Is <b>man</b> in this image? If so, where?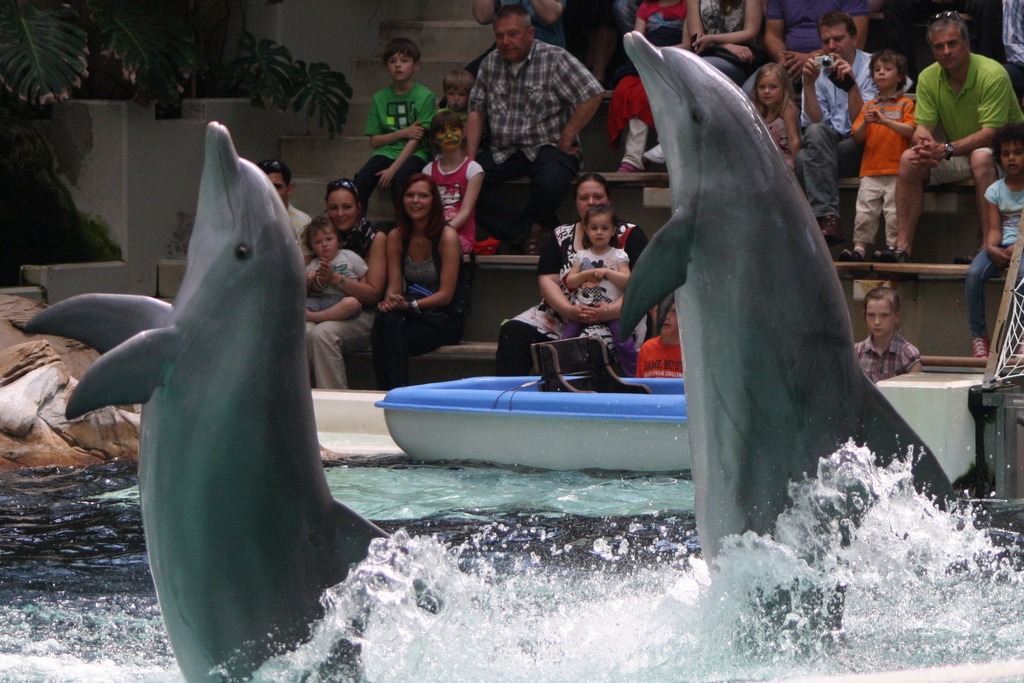
Yes, at select_region(465, 3, 603, 256).
